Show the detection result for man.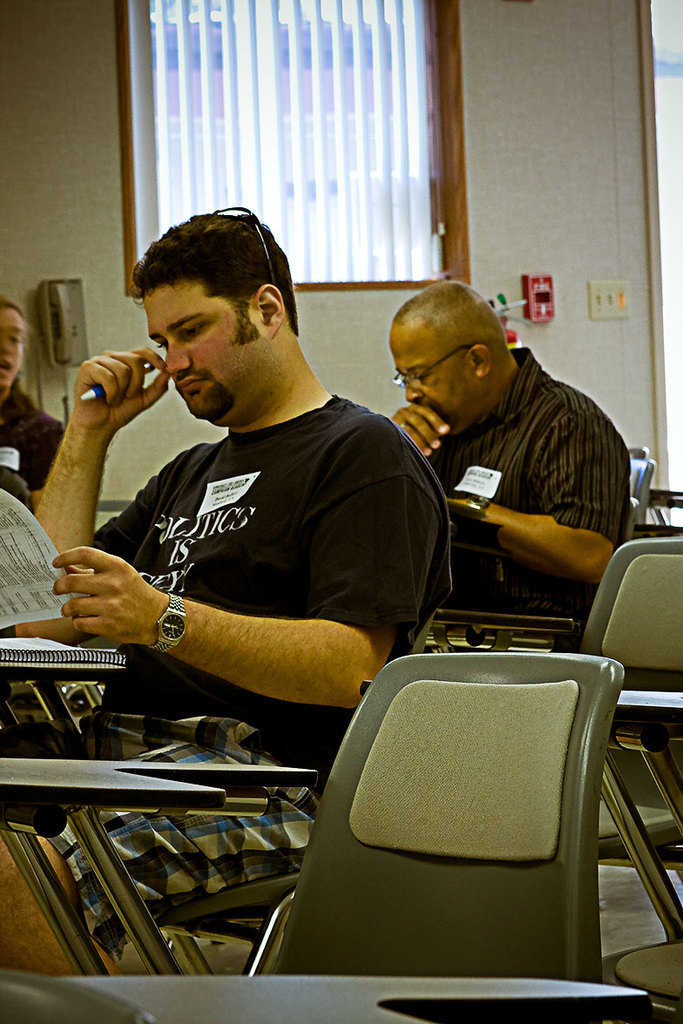
rect(0, 210, 454, 980).
